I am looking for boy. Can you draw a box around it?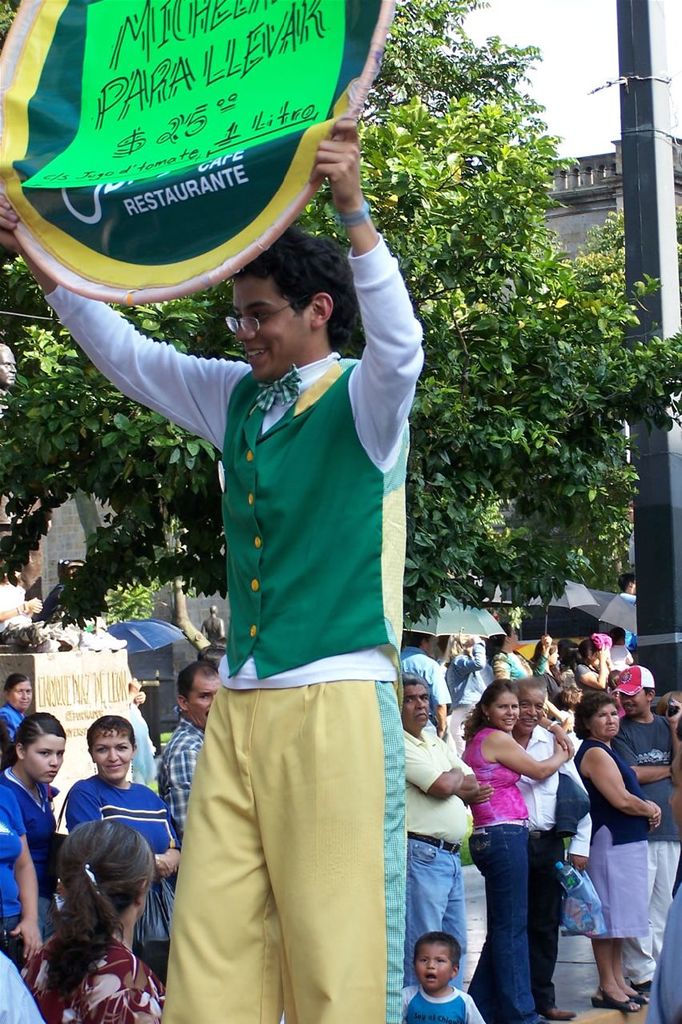
Sure, the bounding box is (left=393, top=939, right=491, bottom=1023).
